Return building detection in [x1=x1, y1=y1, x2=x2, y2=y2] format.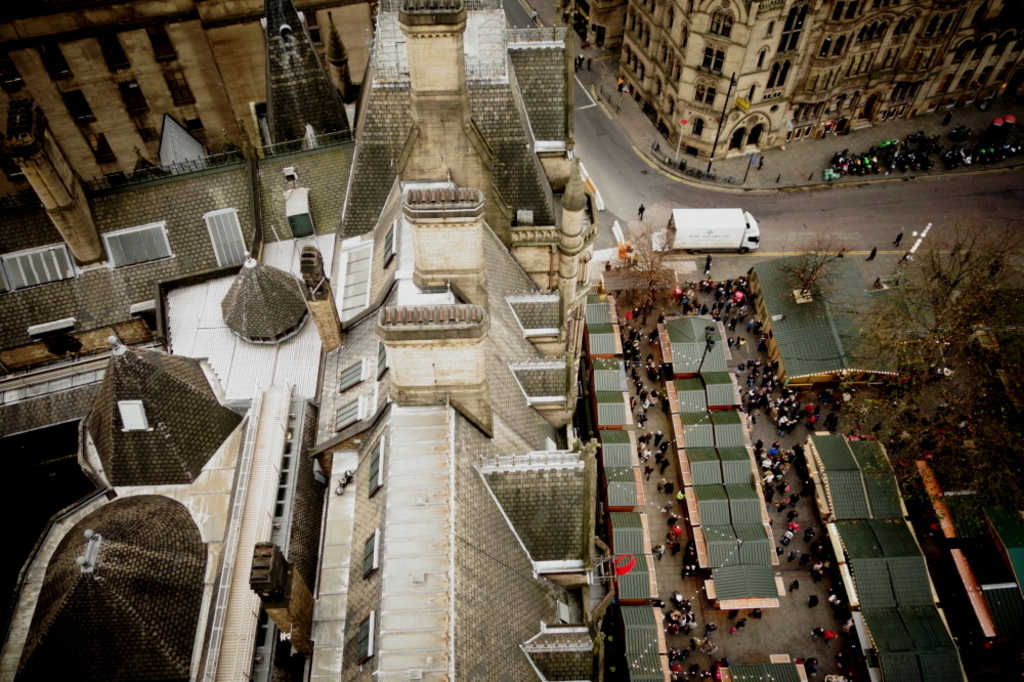
[x1=799, y1=431, x2=968, y2=681].
